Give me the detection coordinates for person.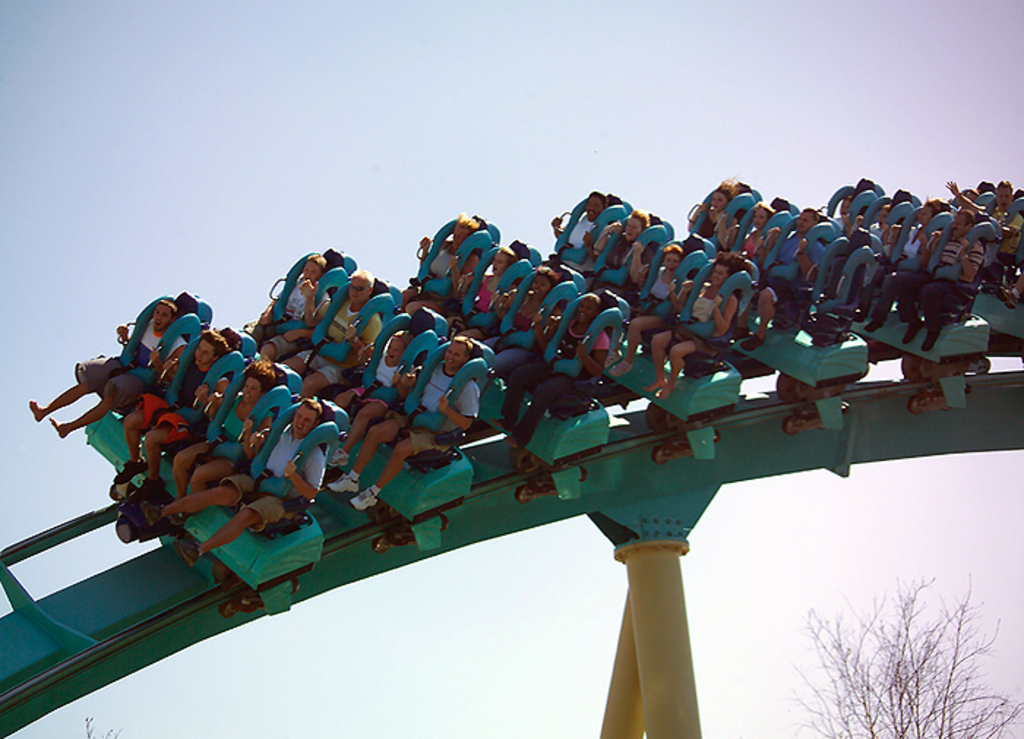
25,303,189,442.
